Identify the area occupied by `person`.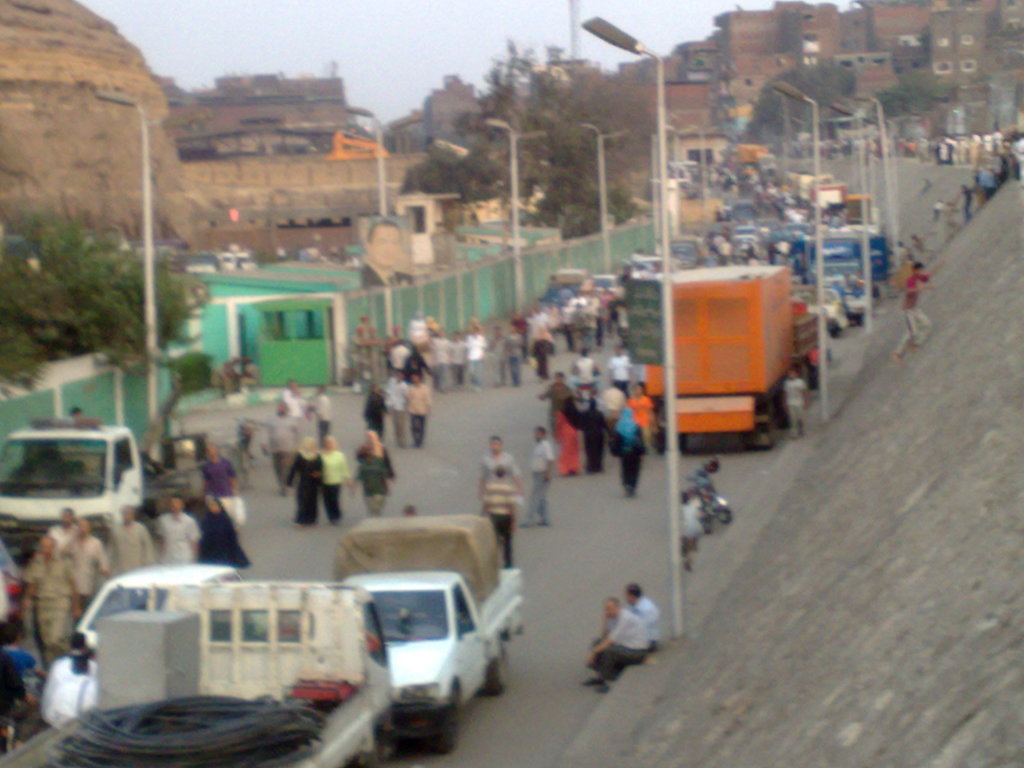
Area: [left=781, top=362, right=809, bottom=442].
